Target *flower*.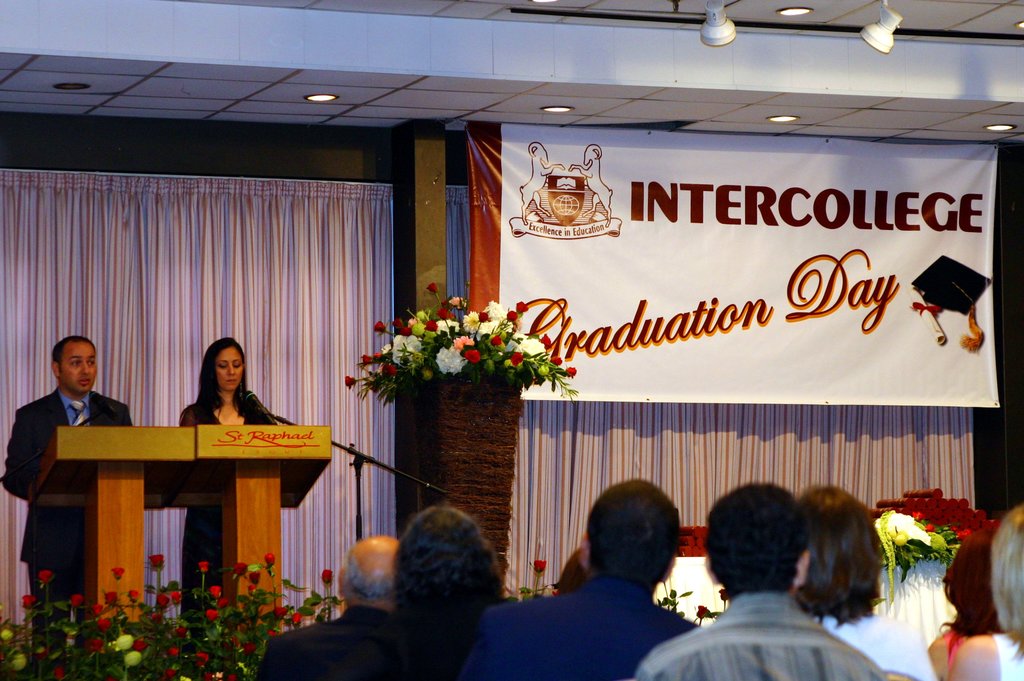
Target region: bbox=(51, 664, 60, 678).
